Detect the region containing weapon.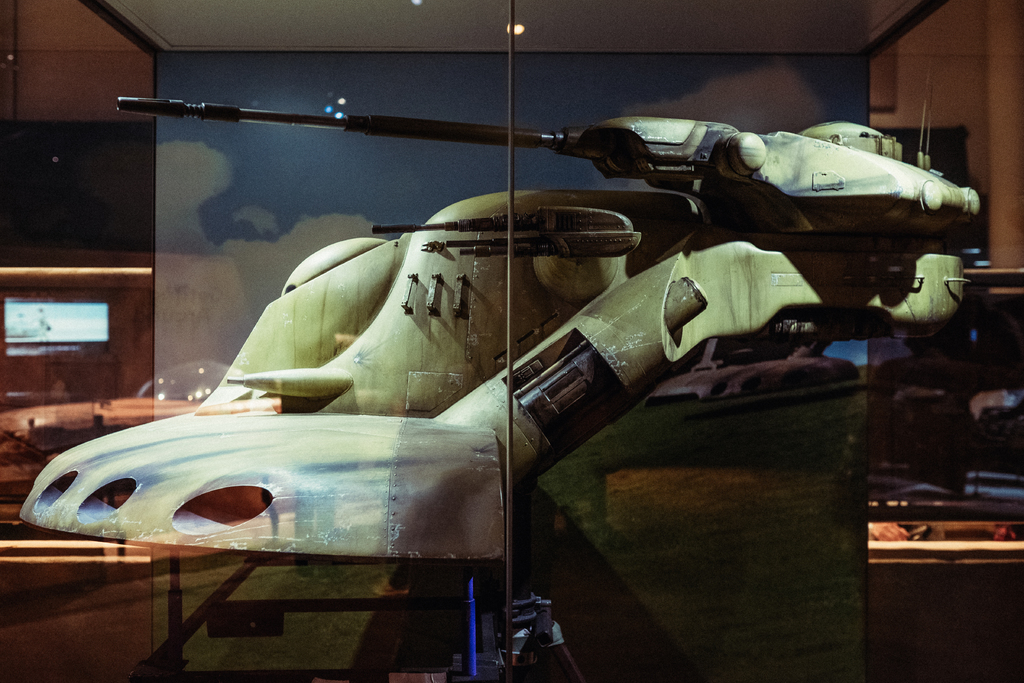
372,202,646,261.
